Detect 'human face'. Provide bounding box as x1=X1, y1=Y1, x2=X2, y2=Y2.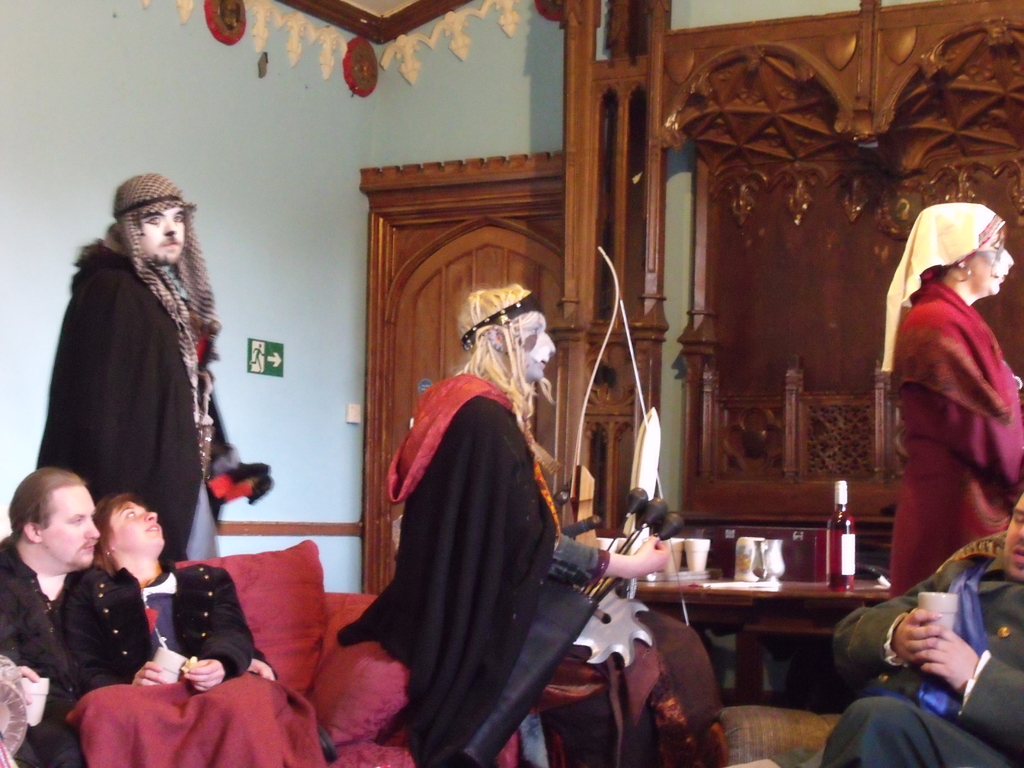
x1=136, y1=208, x2=184, y2=268.
